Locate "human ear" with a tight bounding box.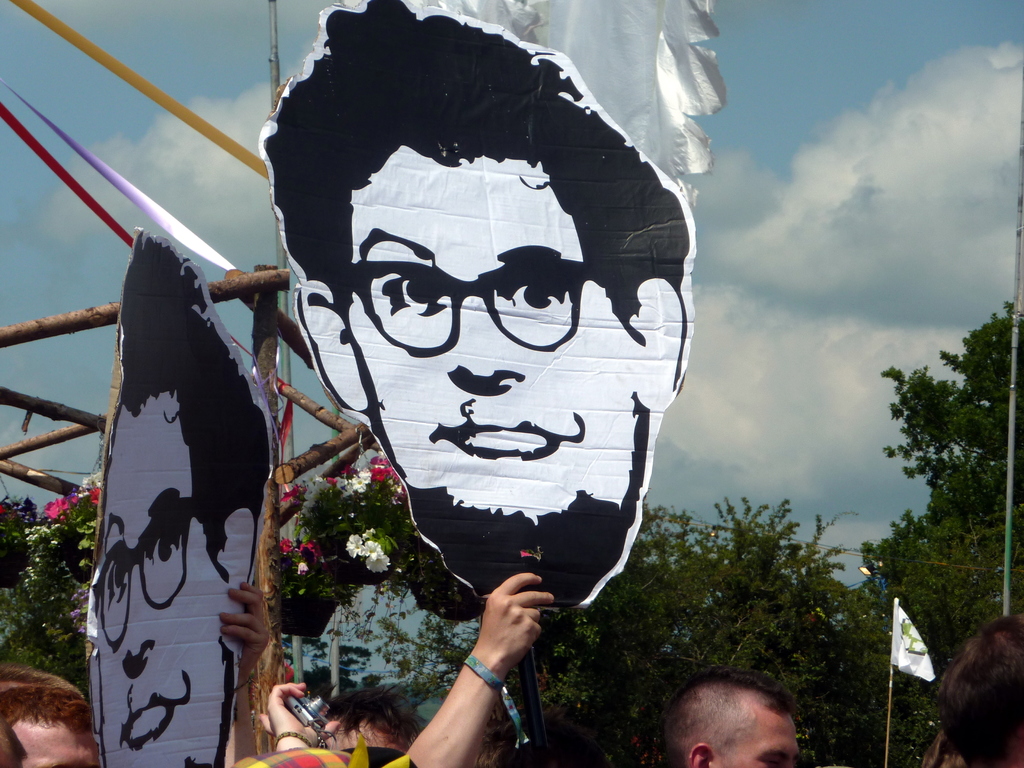
left=629, top=278, right=692, bottom=406.
